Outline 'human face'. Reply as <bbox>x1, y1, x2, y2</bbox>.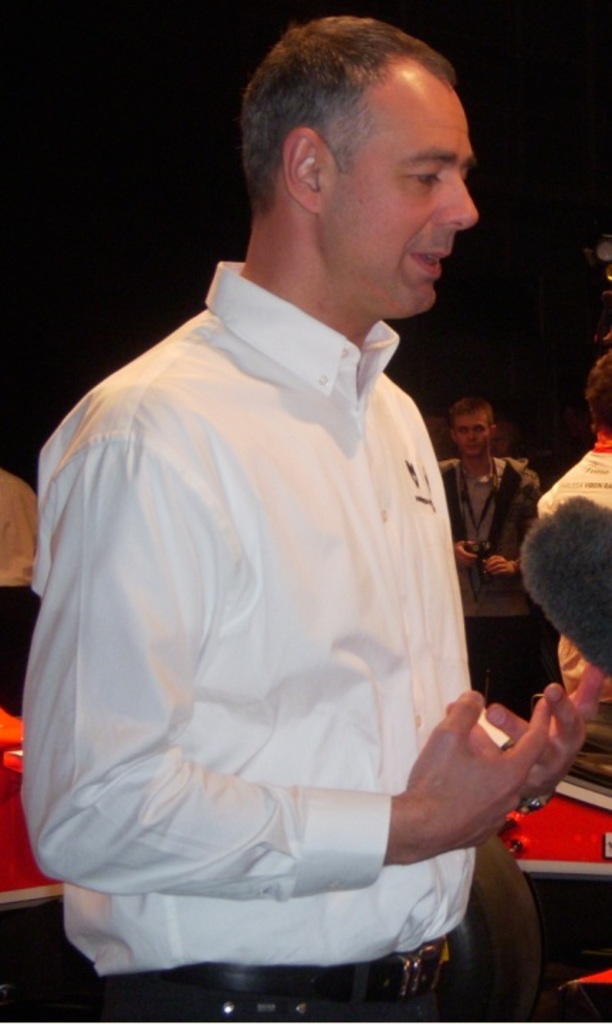
<bbox>312, 64, 477, 321</bbox>.
